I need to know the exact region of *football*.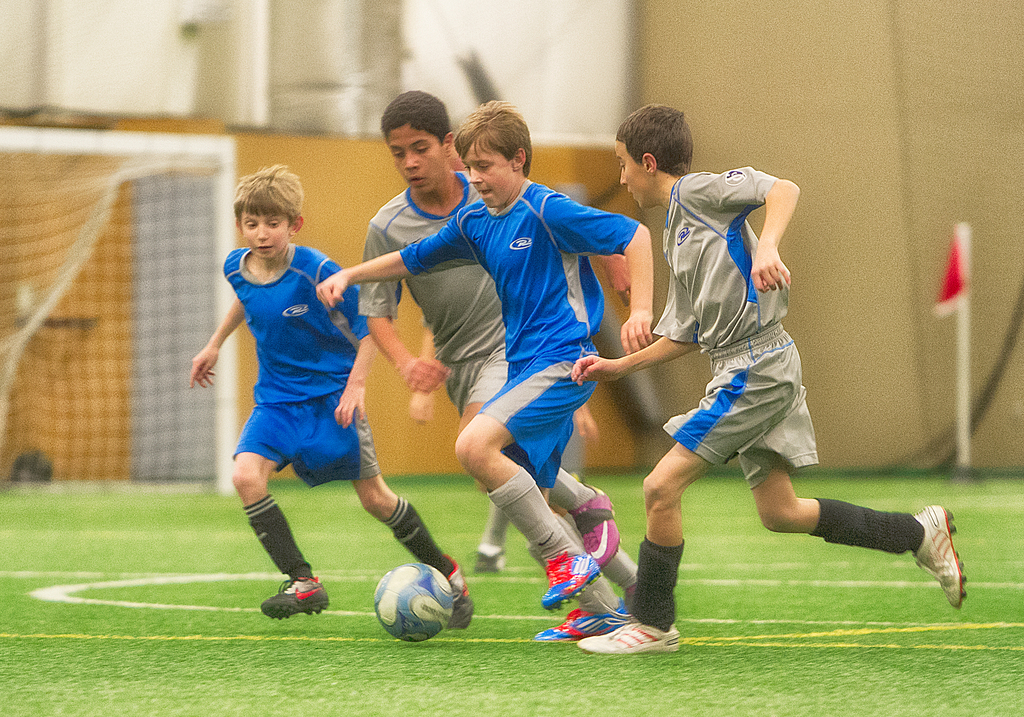
Region: {"left": 366, "top": 565, "right": 460, "bottom": 639}.
